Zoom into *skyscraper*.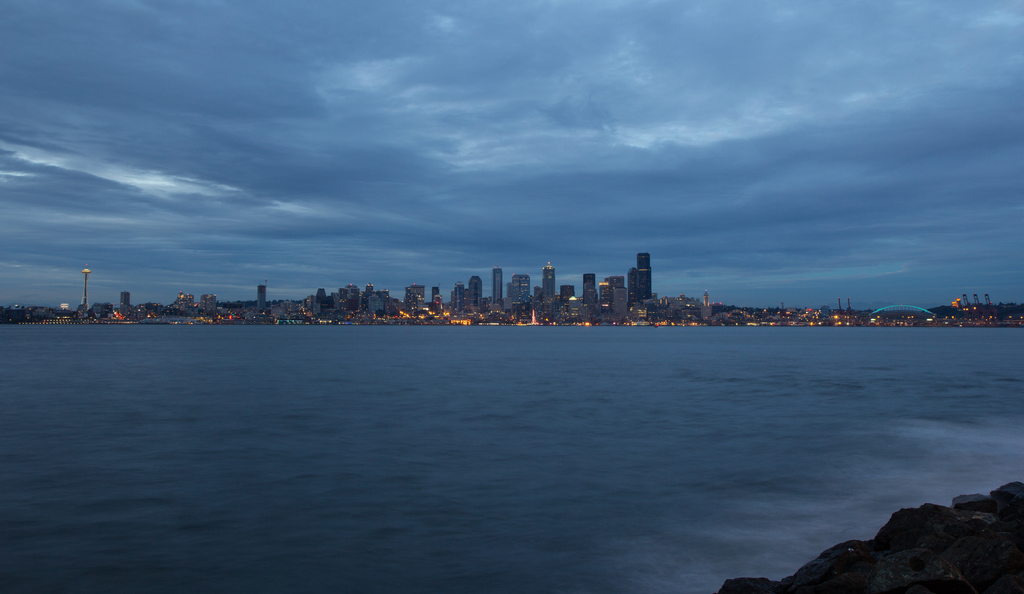
Zoom target: (left=491, top=262, right=504, bottom=302).
